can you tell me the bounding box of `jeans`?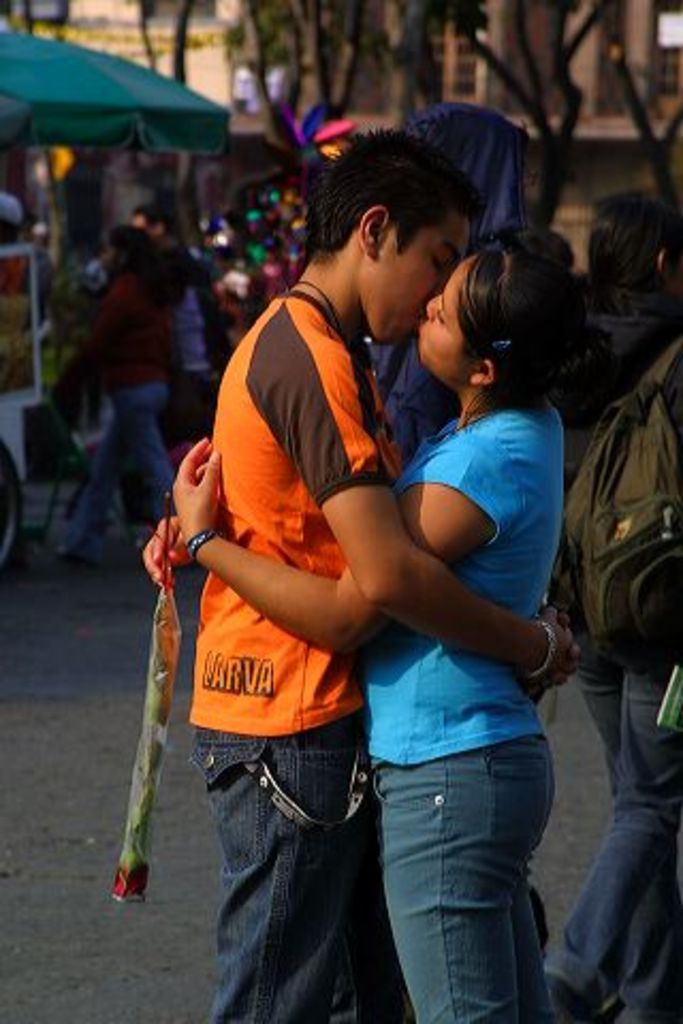
box=[578, 678, 681, 1022].
